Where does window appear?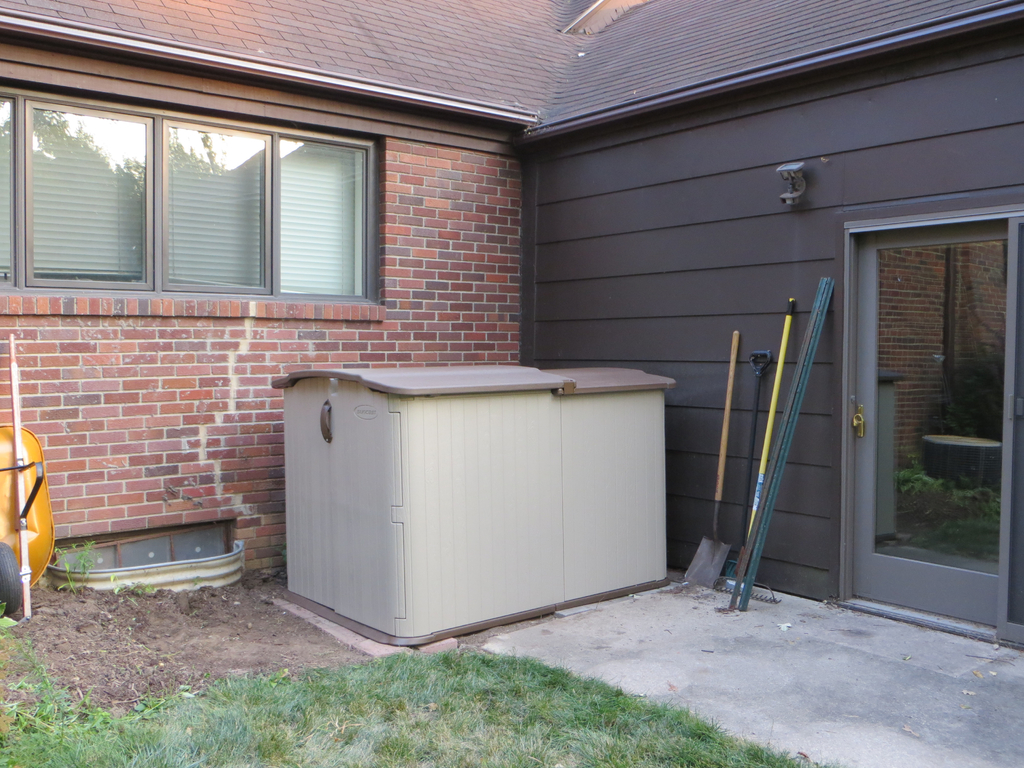
Appears at bbox=(31, 67, 403, 323).
